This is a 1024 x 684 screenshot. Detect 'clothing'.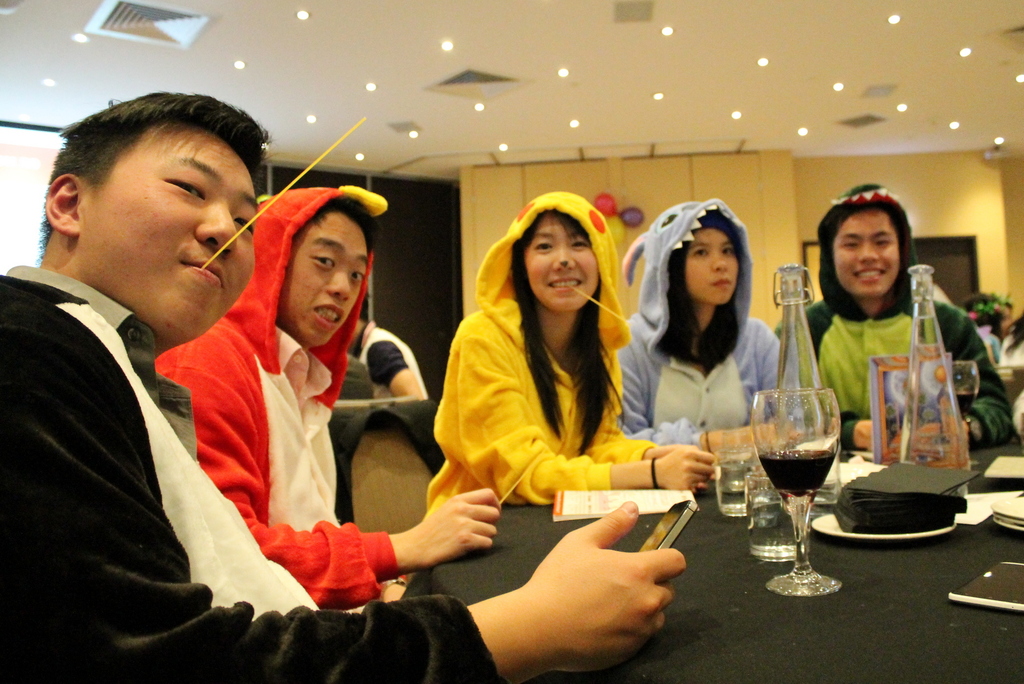
[x1=1011, y1=376, x2=1023, y2=433].
